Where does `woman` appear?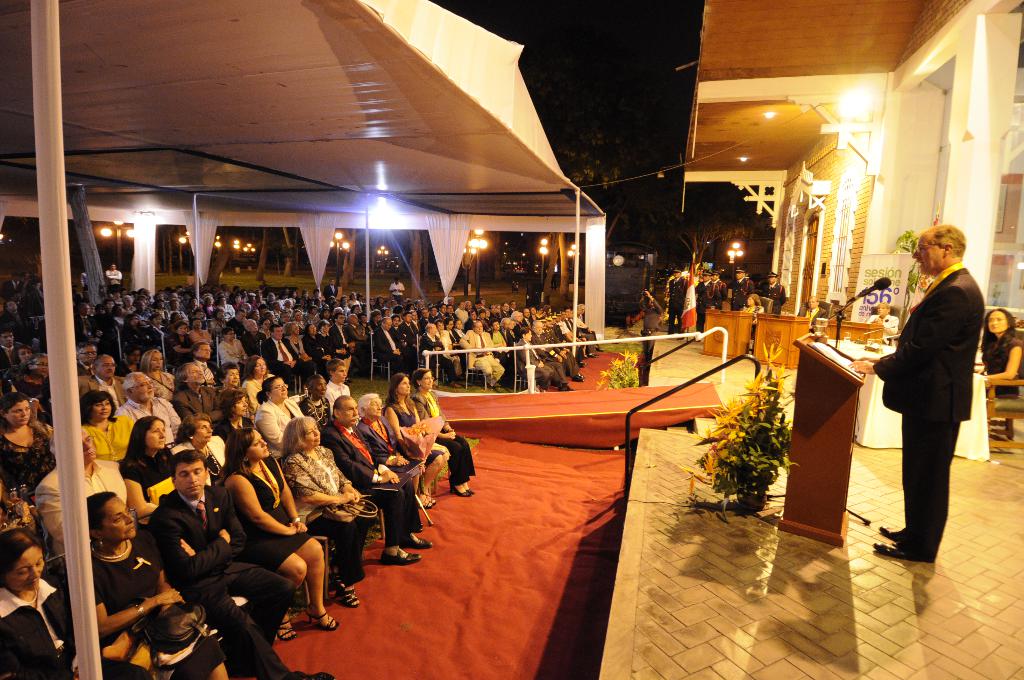
Appears at select_region(312, 305, 319, 318).
